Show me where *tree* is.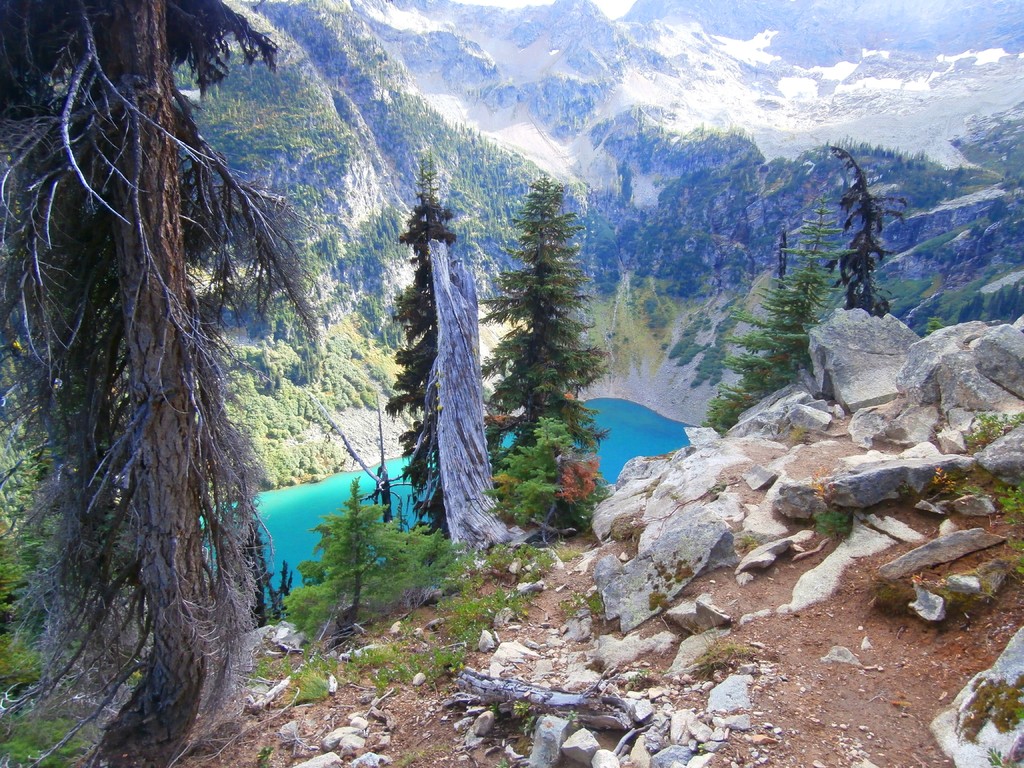
*tree* is at pyautogui.locateOnScreen(308, 491, 405, 621).
